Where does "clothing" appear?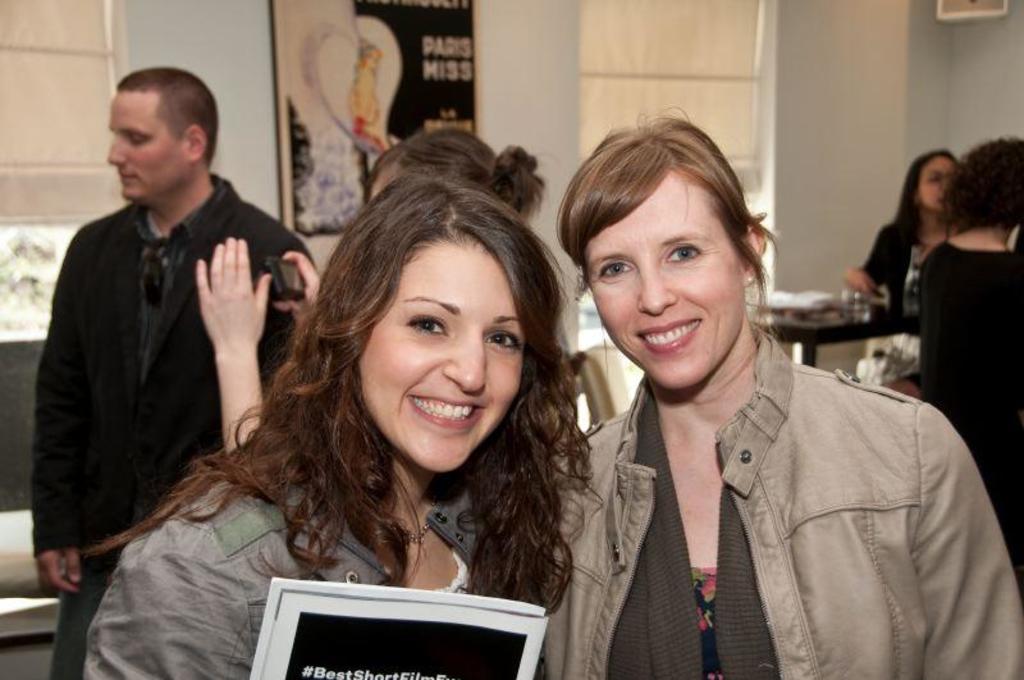
Appears at <region>29, 174, 321, 679</region>.
